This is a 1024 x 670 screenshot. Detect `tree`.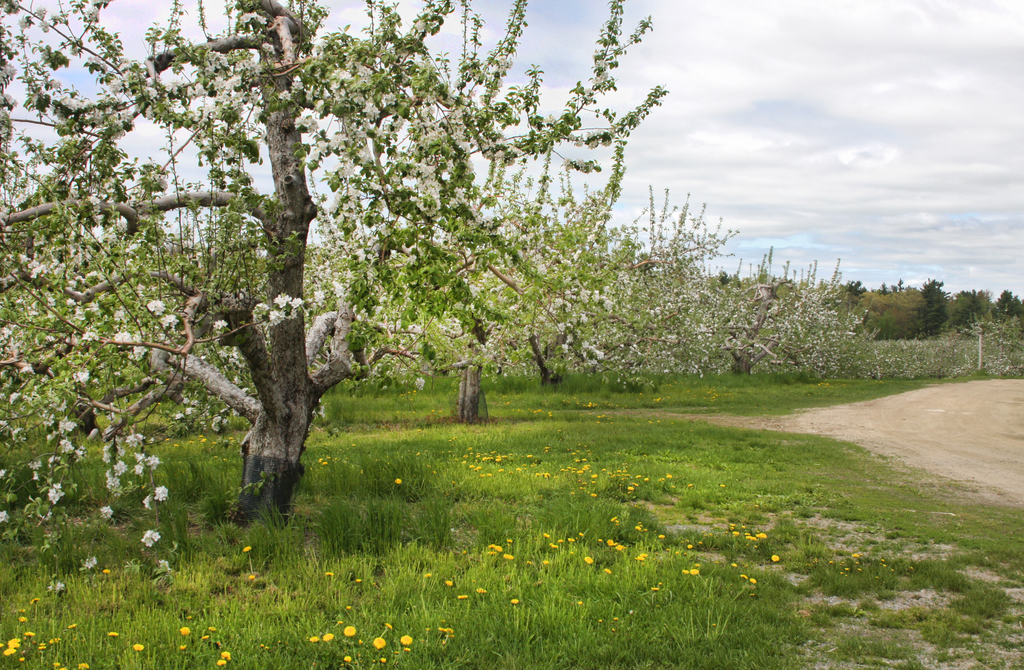
BBox(905, 269, 947, 349).
